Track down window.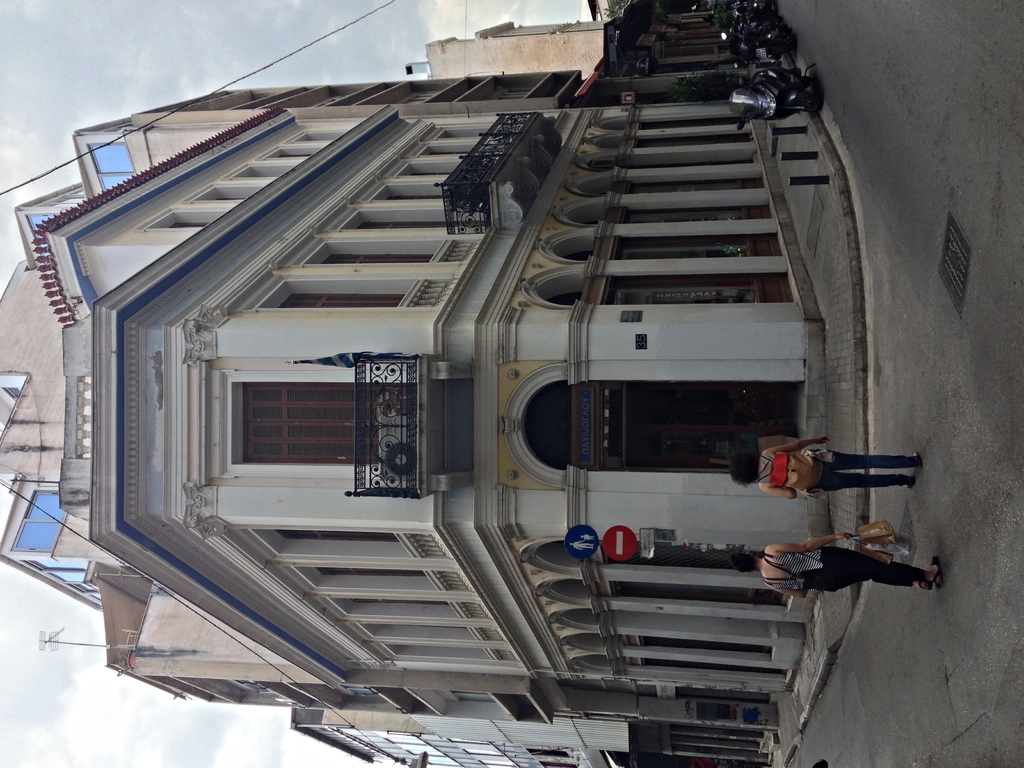
Tracked to [x1=351, y1=623, x2=481, y2=643].
